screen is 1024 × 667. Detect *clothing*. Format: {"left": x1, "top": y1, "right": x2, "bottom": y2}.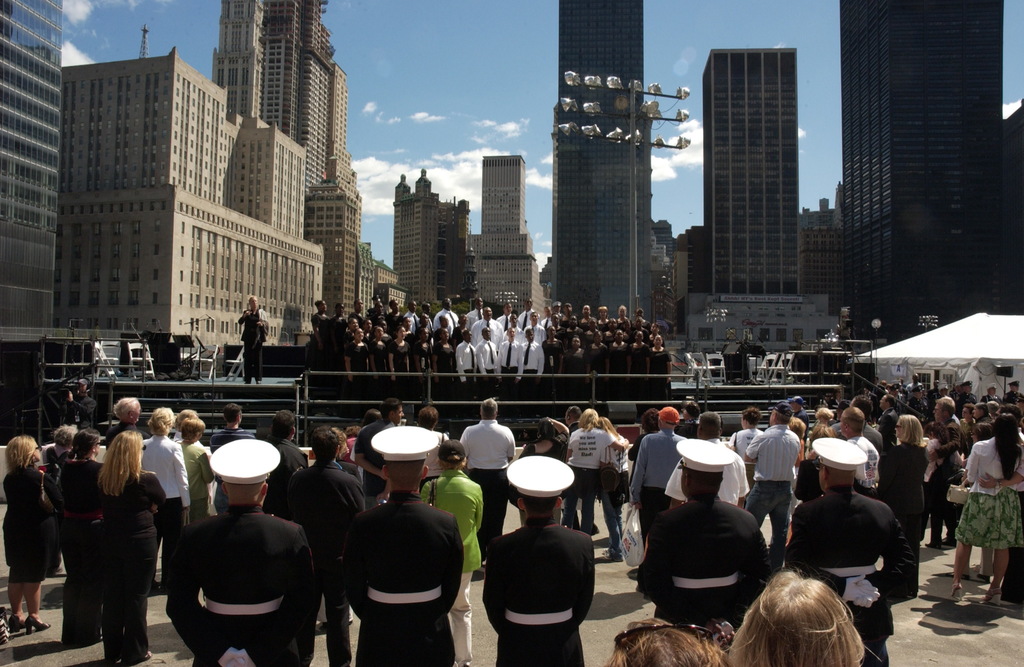
{"left": 42, "top": 444, "right": 72, "bottom": 526}.
